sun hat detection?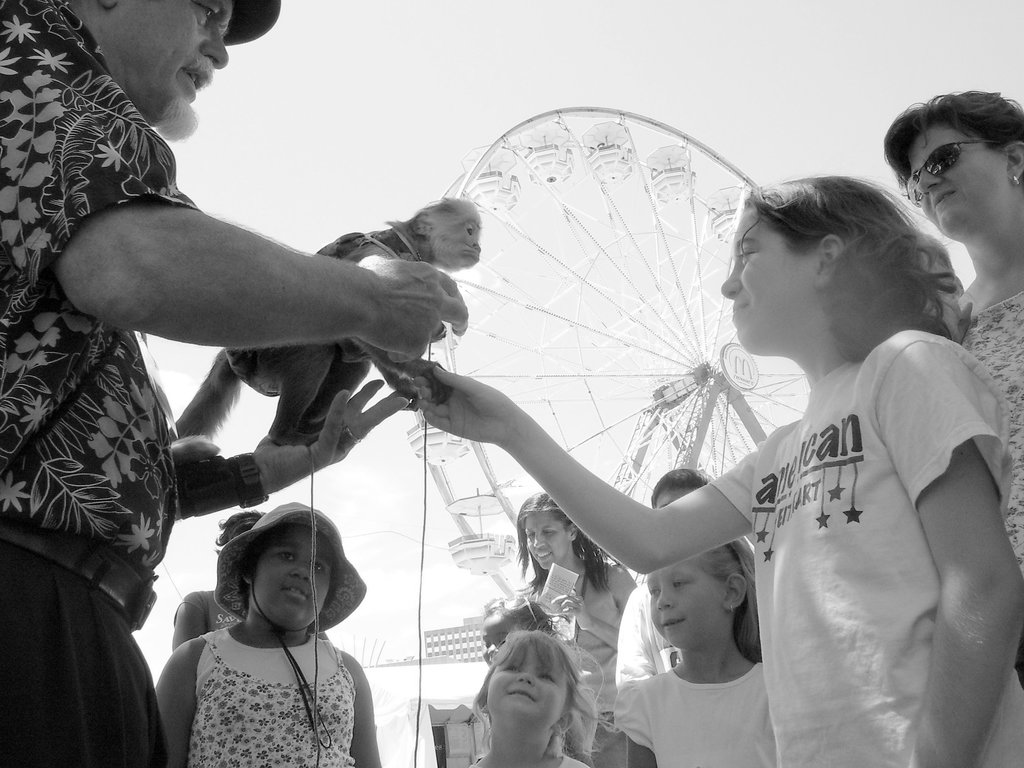
detection(223, 0, 288, 45)
